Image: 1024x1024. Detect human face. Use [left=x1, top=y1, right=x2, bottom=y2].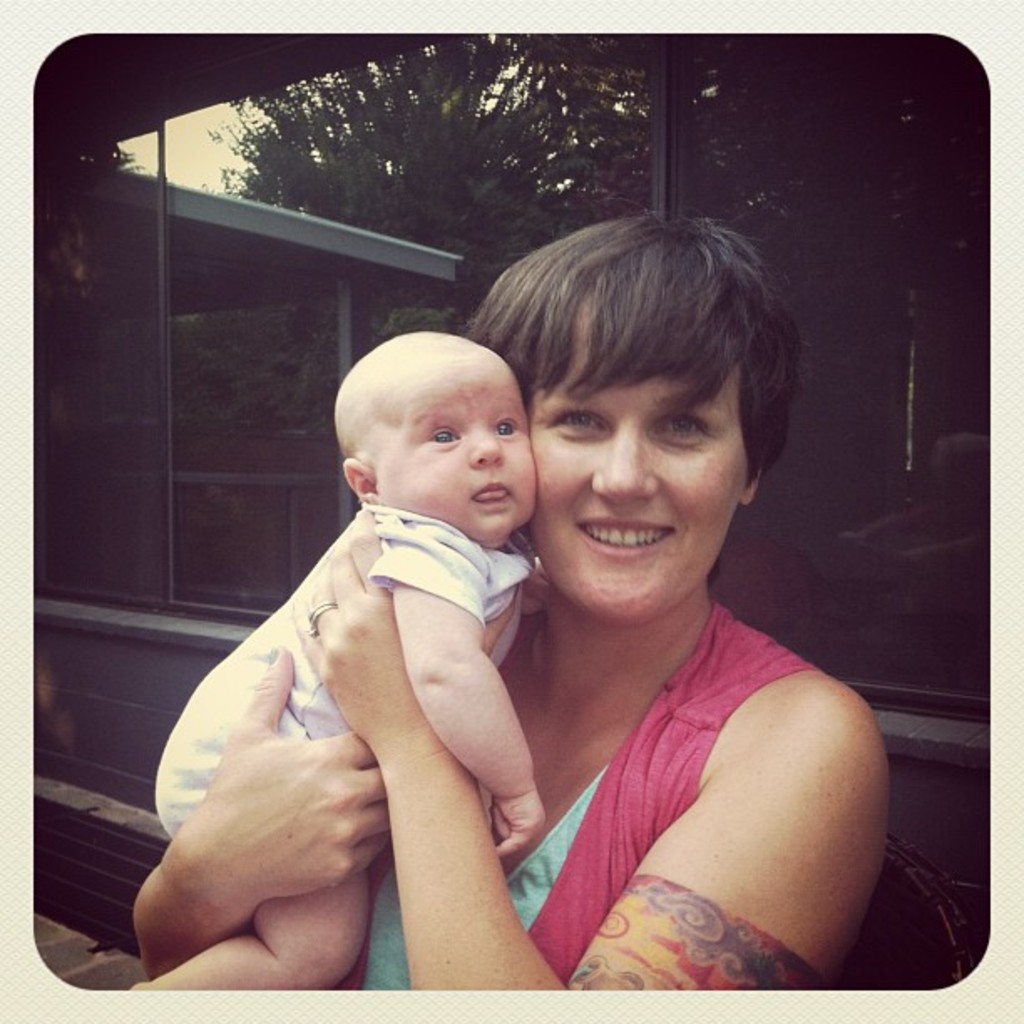
[left=387, top=350, right=537, bottom=540].
